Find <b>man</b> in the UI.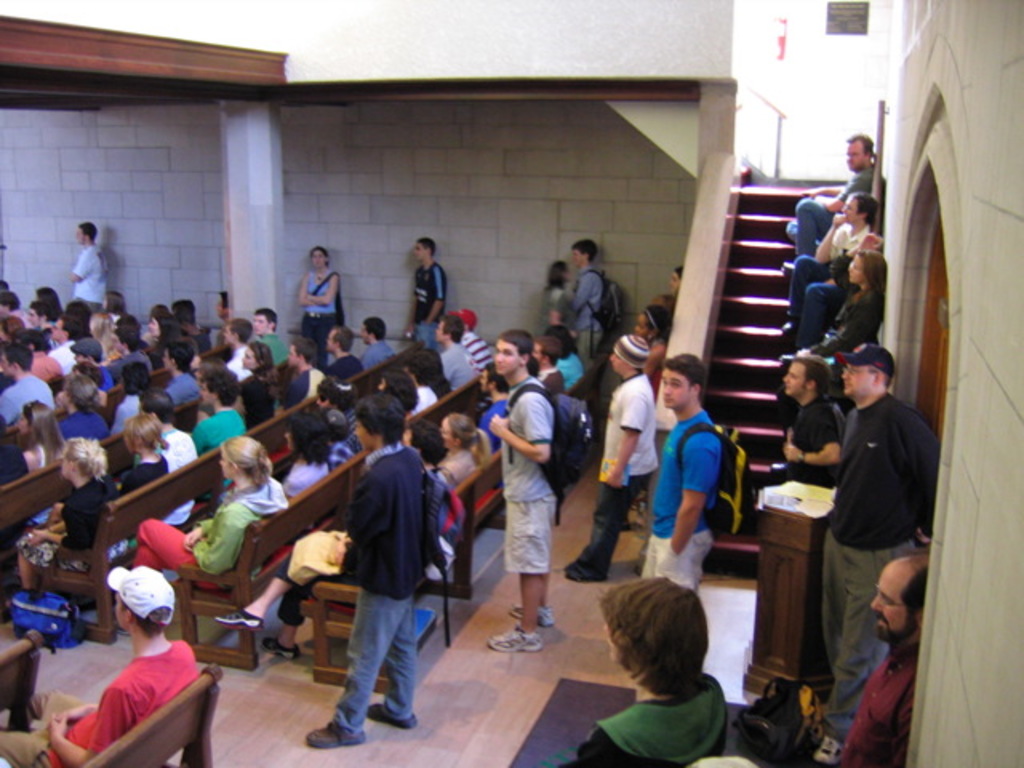
UI element at (544,333,656,568).
